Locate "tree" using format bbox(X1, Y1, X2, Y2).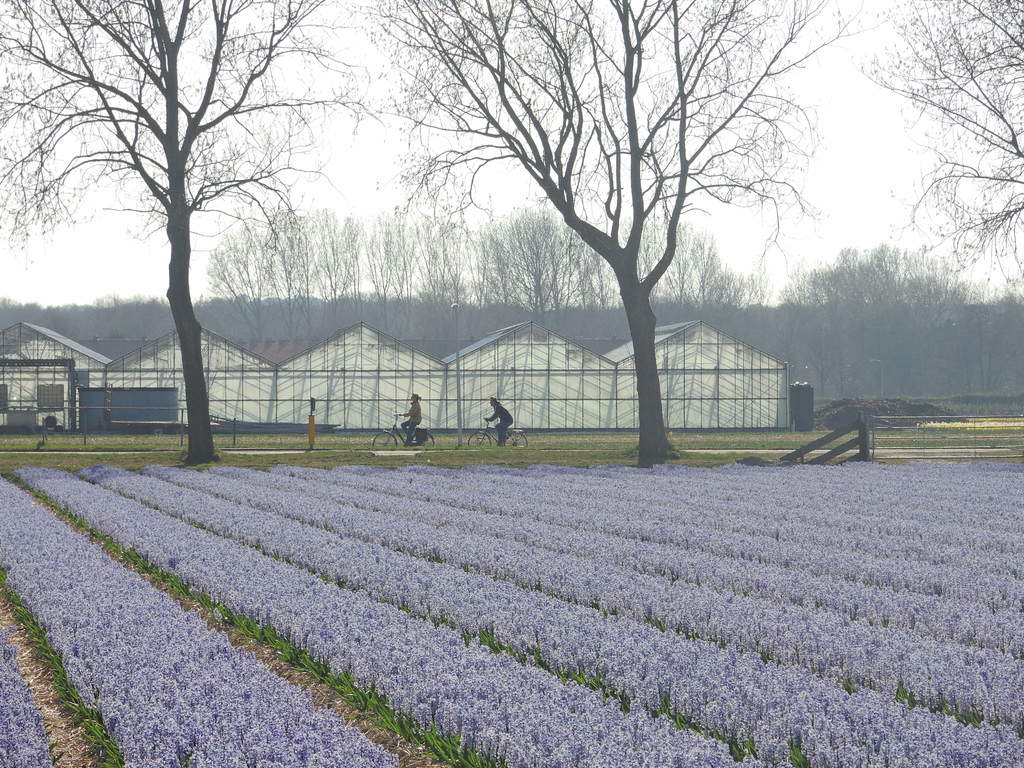
bbox(0, 0, 371, 470).
